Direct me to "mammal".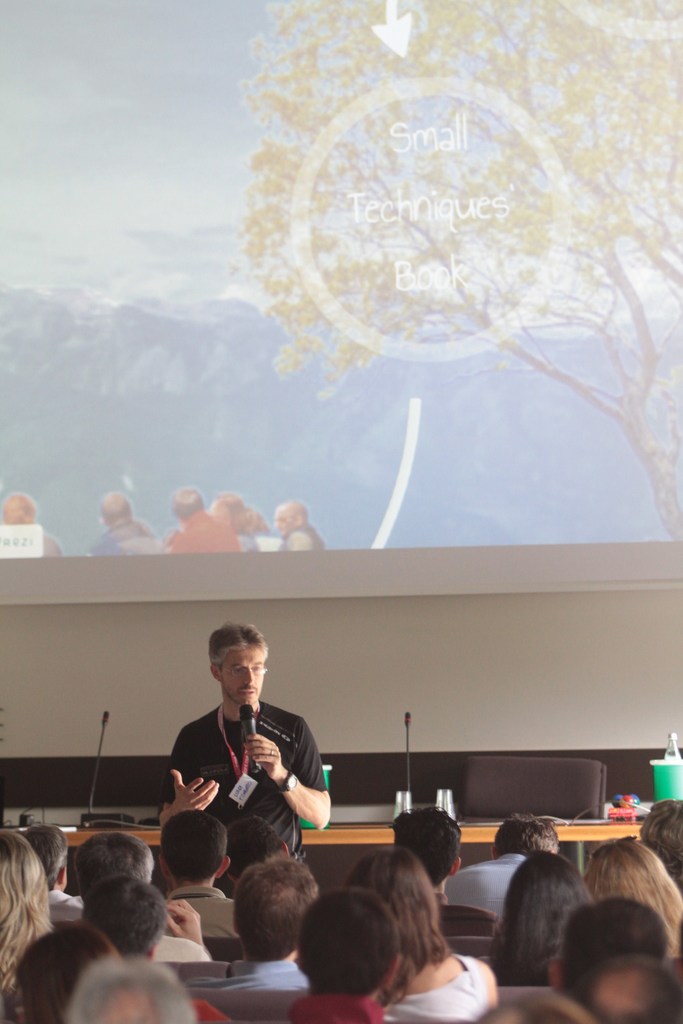
Direction: box(68, 826, 155, 907).
